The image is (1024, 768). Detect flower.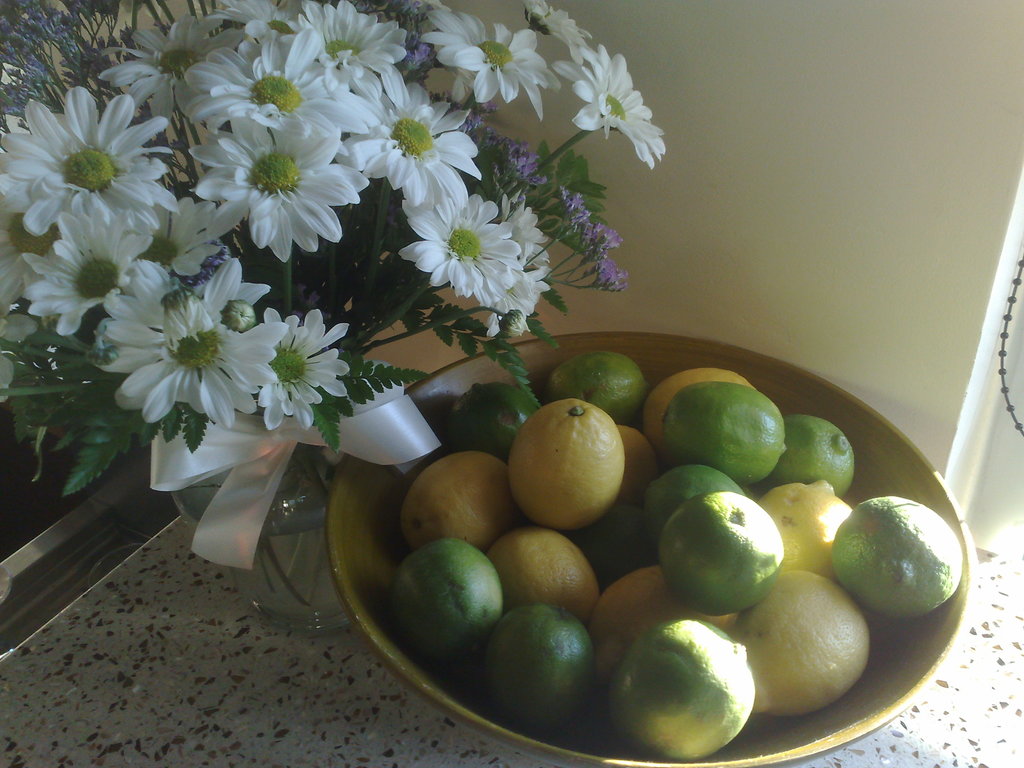
Detection: <bbox>15, 88, 162, 229</bbox>.
